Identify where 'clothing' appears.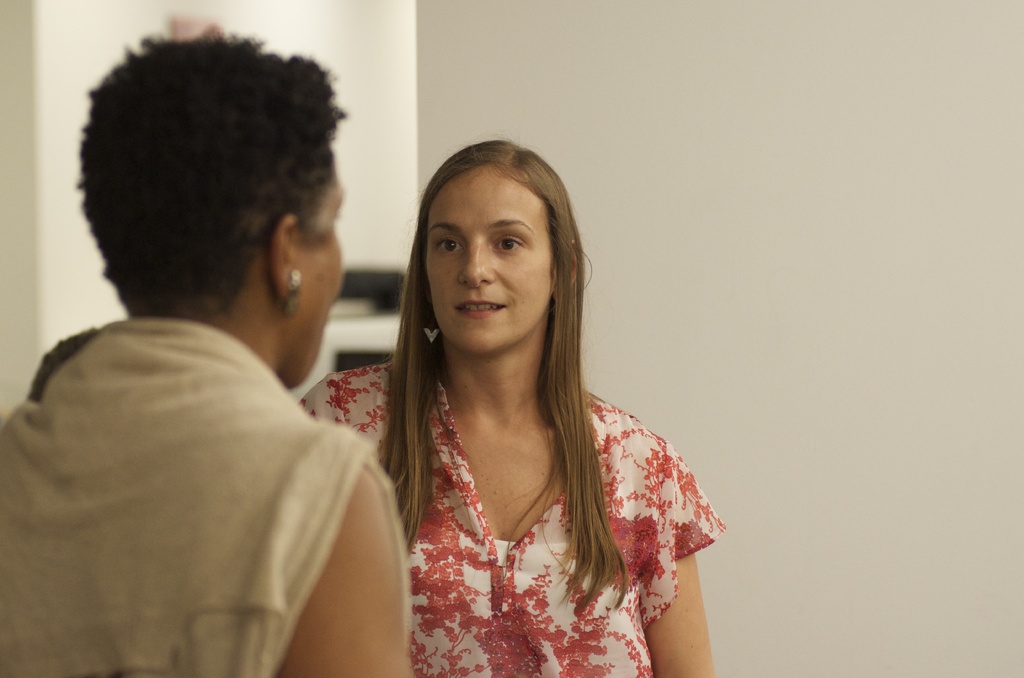
Appears at BBox(0, 301, 431, 677).
